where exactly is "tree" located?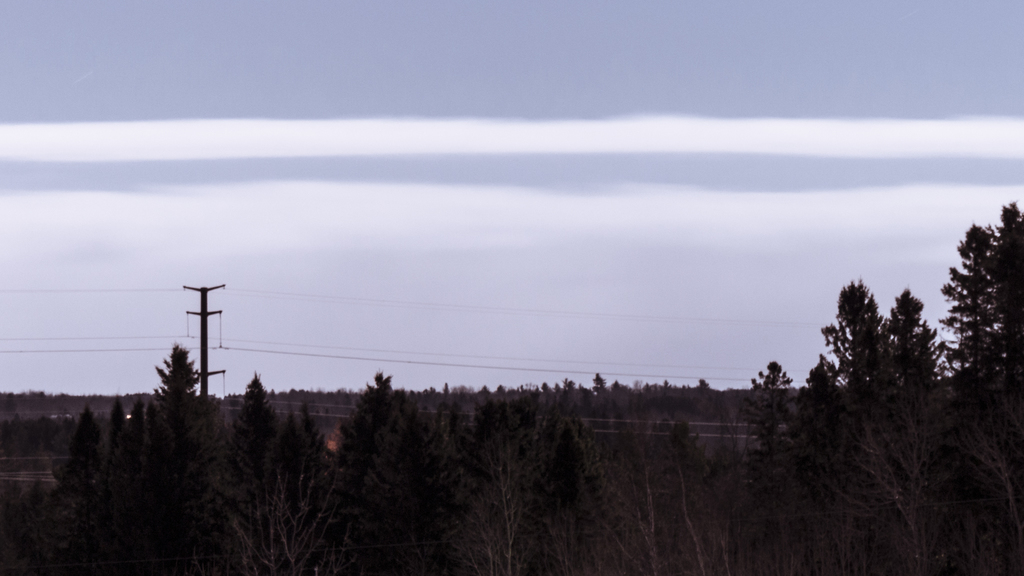
Its bounding box is [left=824, top=262, right=906, bottom=409].
